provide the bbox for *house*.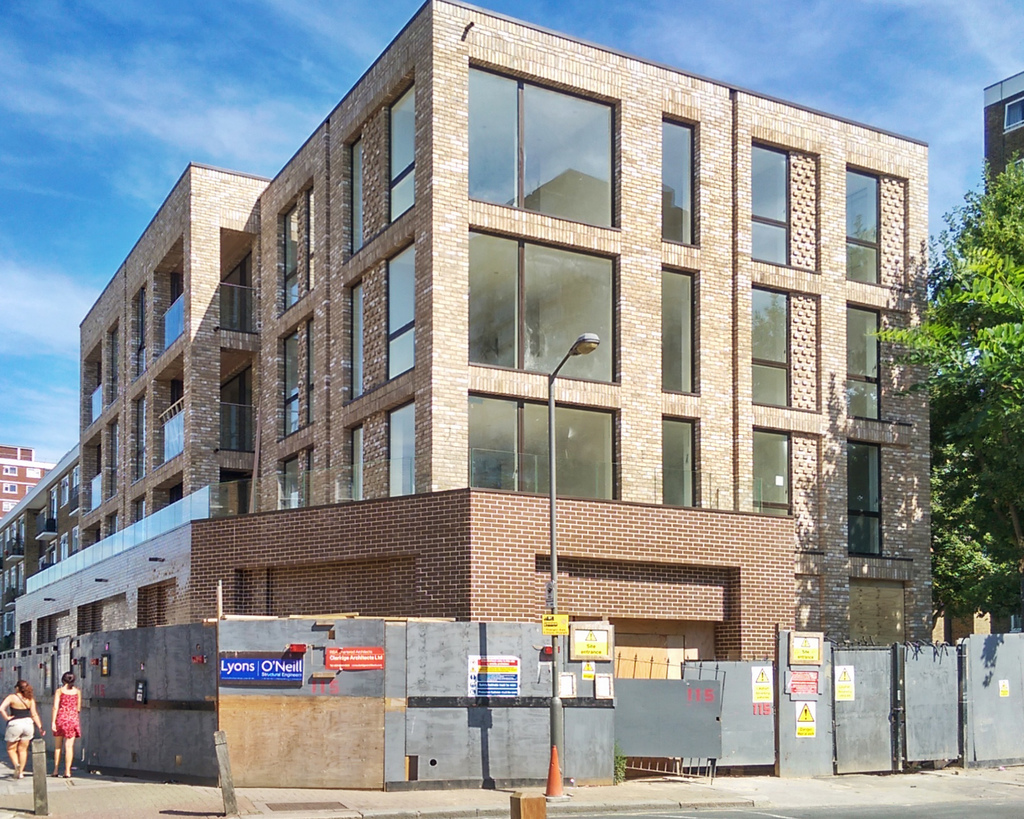
(left=0, top=447, right=57, bottom=521).
